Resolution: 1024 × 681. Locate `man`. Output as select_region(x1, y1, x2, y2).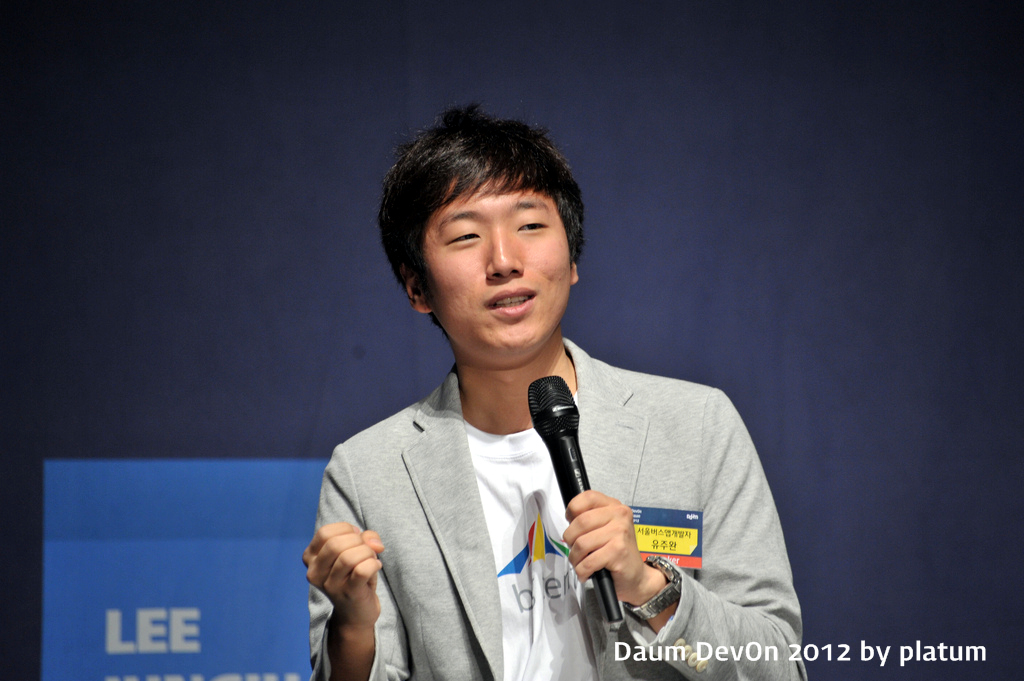
select_region(317, 100, 823, 680).
